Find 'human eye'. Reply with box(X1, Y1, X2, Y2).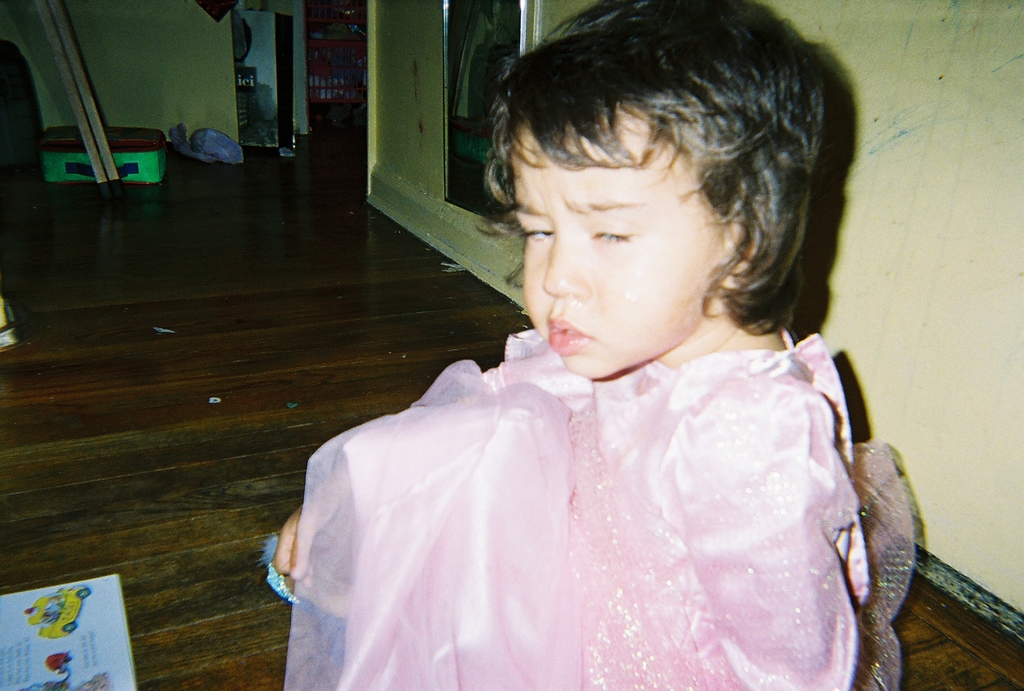
box(586, 219, 632, 249).
